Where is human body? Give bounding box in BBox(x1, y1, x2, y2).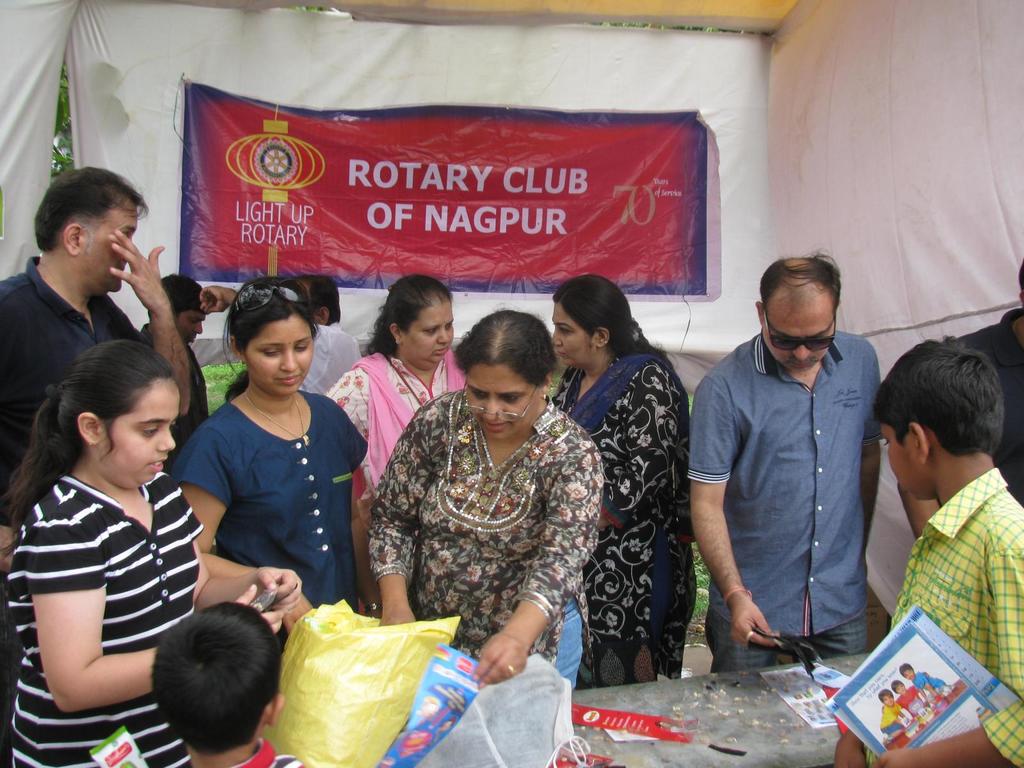
BBox(0, 163, 196, 526).
